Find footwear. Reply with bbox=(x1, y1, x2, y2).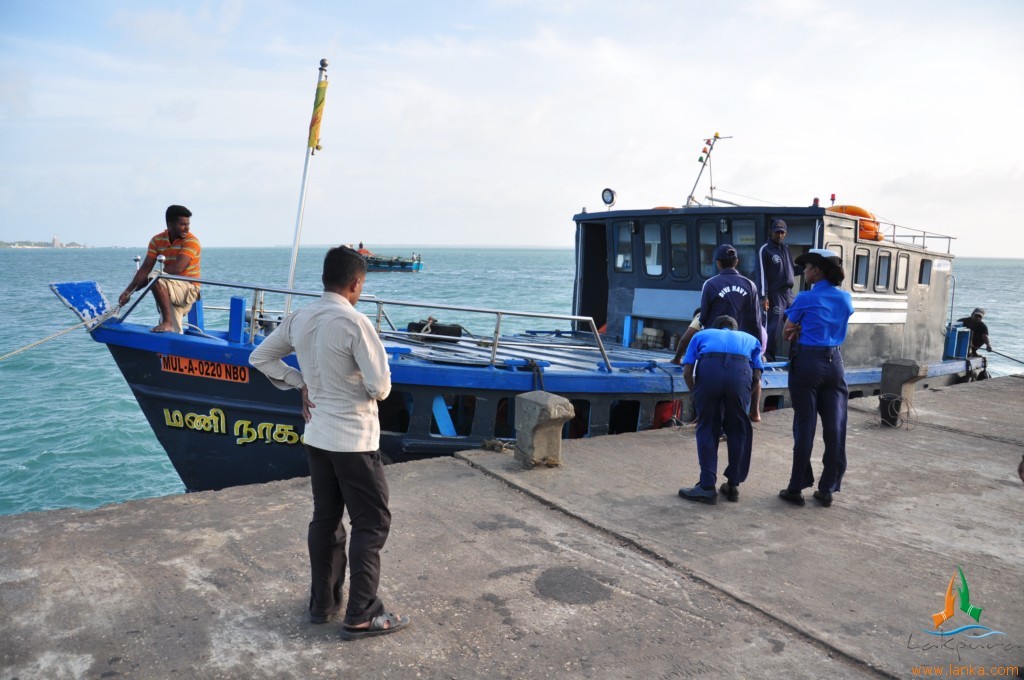
bbox=(778, 488, 802, 507).
